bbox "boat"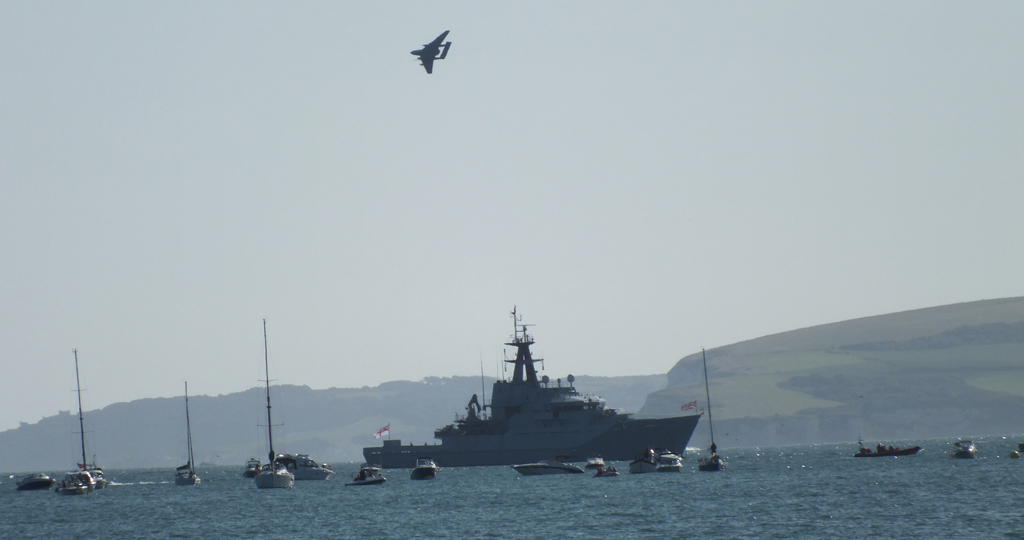
<box>590,449,618,466</box>
